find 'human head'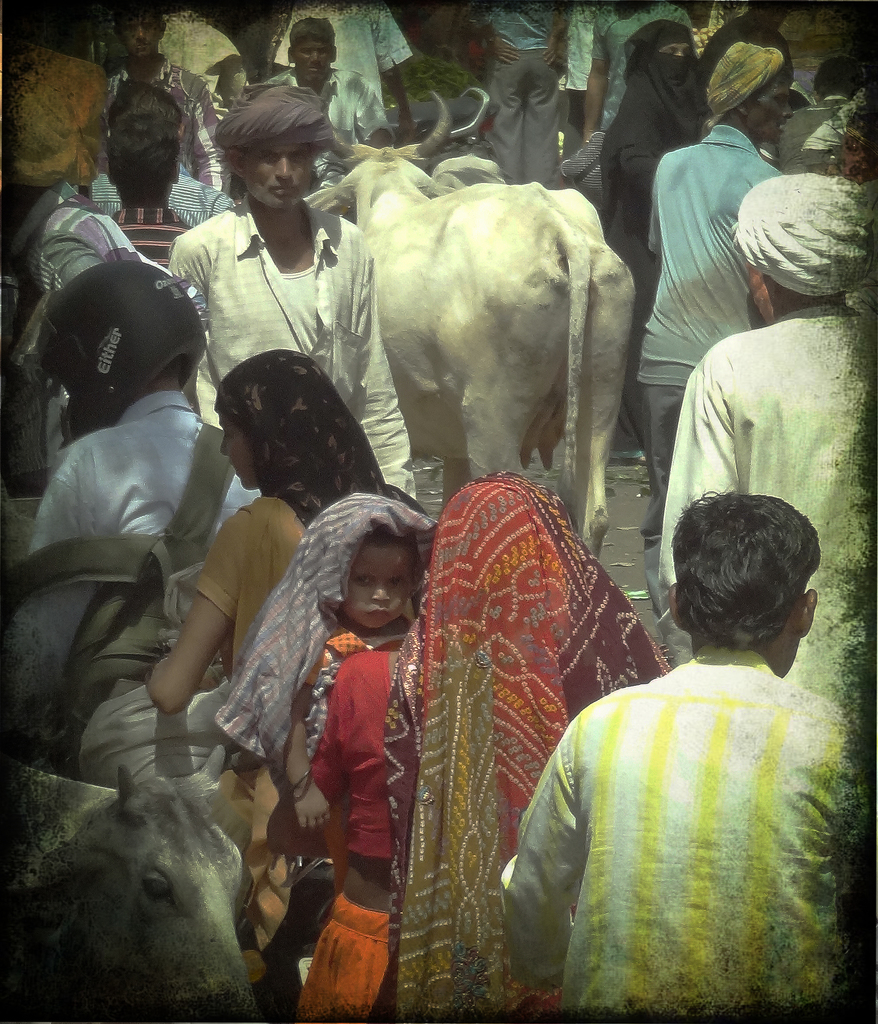
l=289, t=15, r=334, b=84
